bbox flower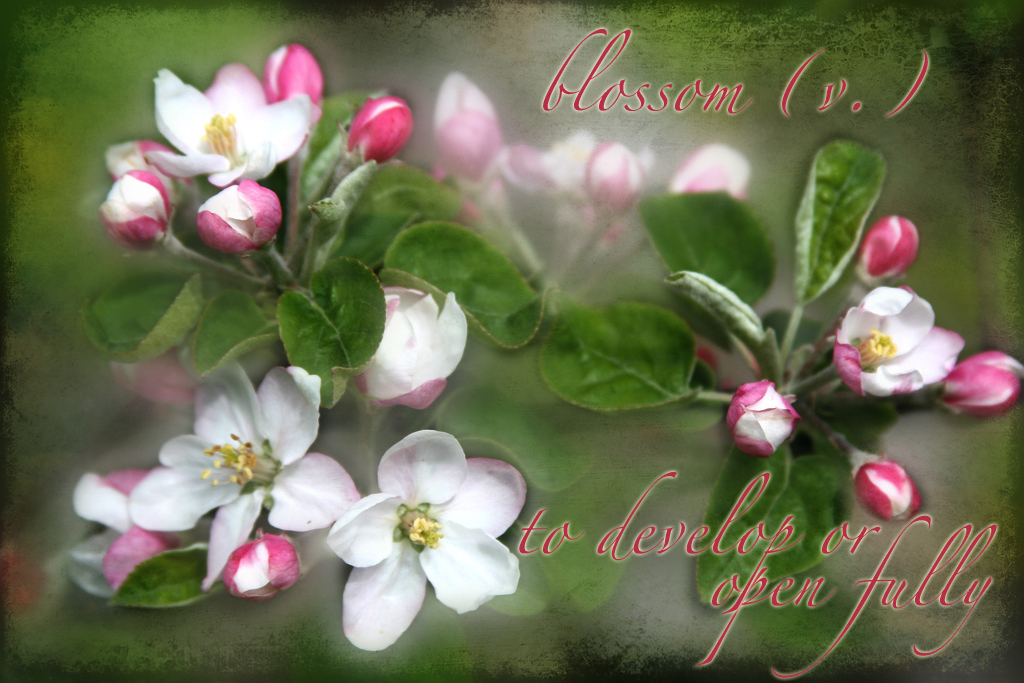
<bbox>142, 66, 309, 188</bbox>
